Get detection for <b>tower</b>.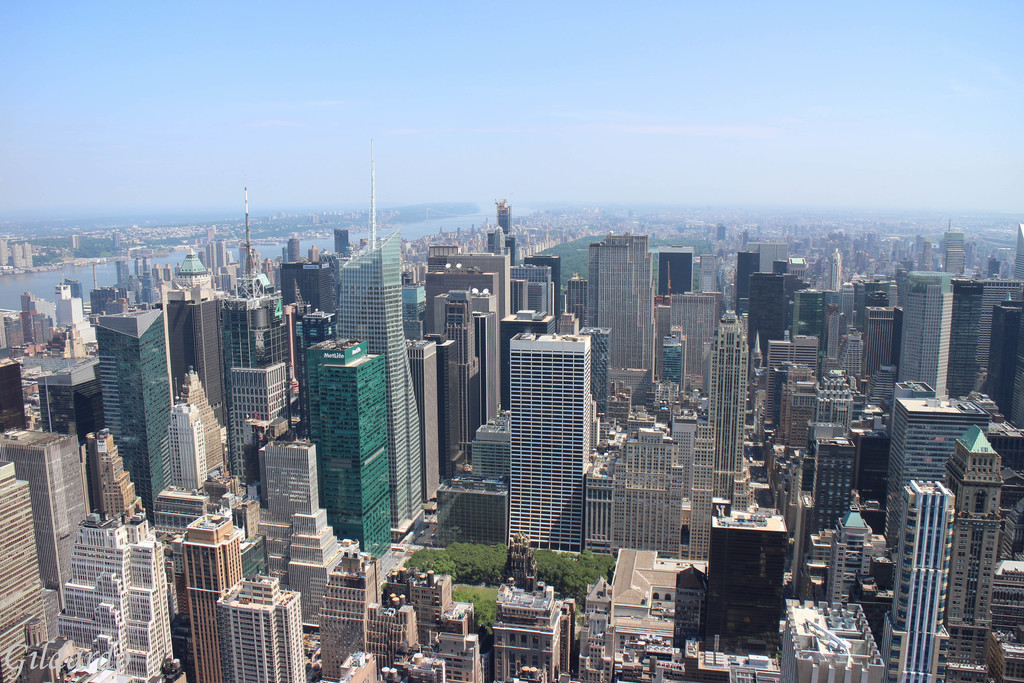
Detection: (left=488, top=570, right=573, bottom=682).
